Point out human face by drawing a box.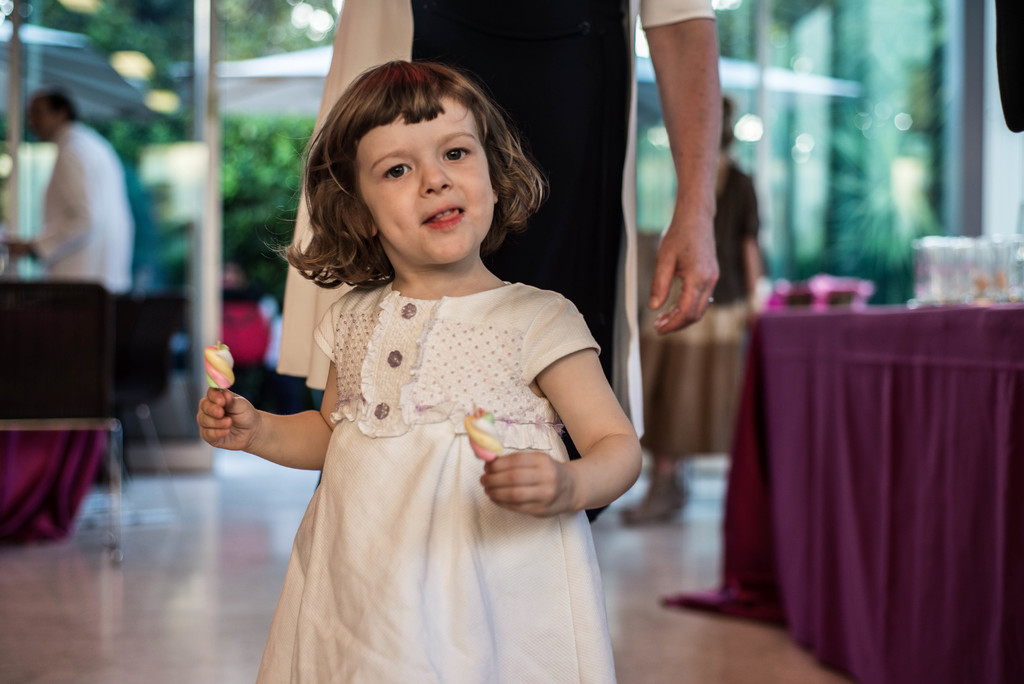
[362, 93, 495, 267].
